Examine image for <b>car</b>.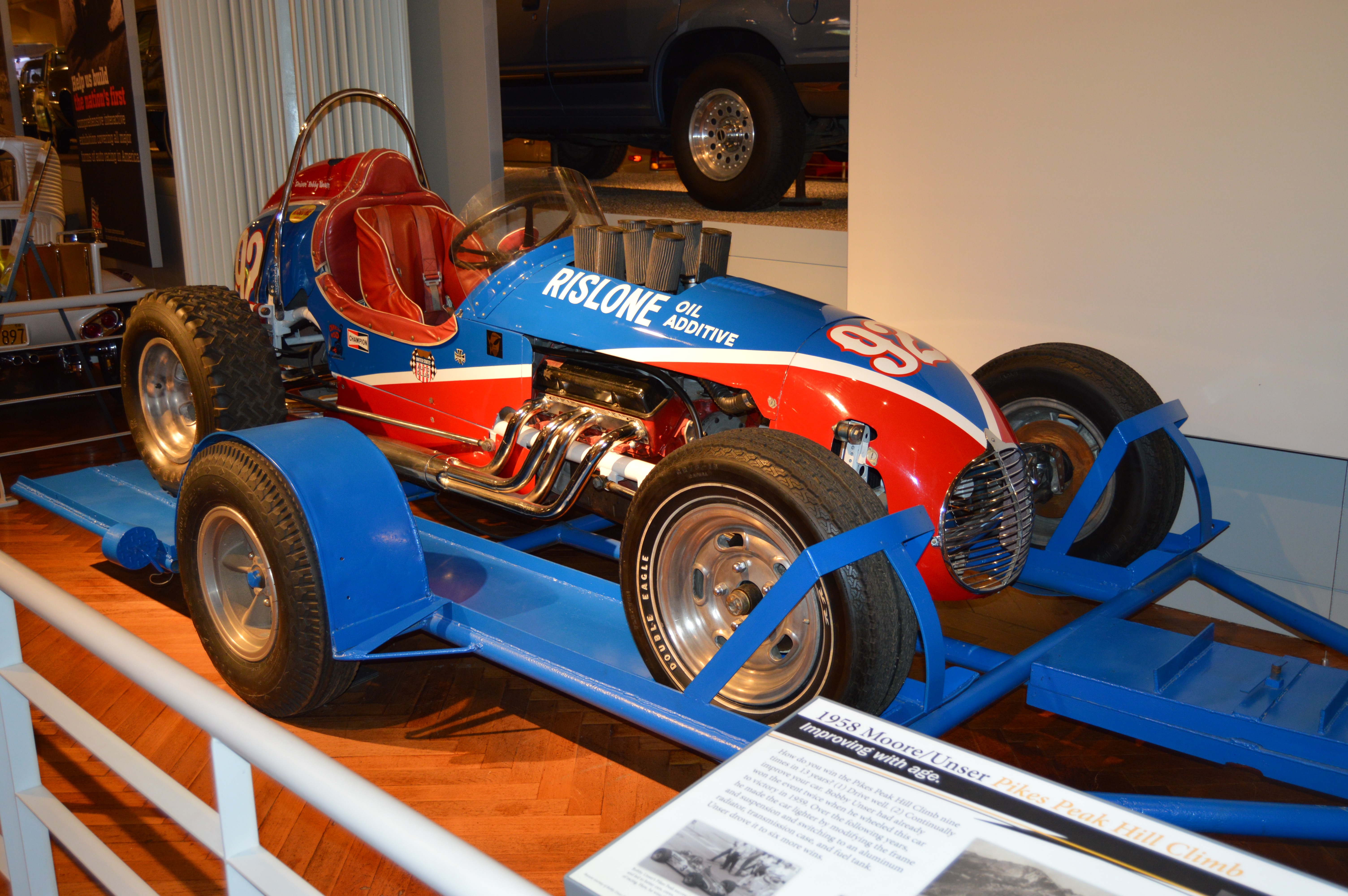
Examination result: (111, 0, 191, 46).
